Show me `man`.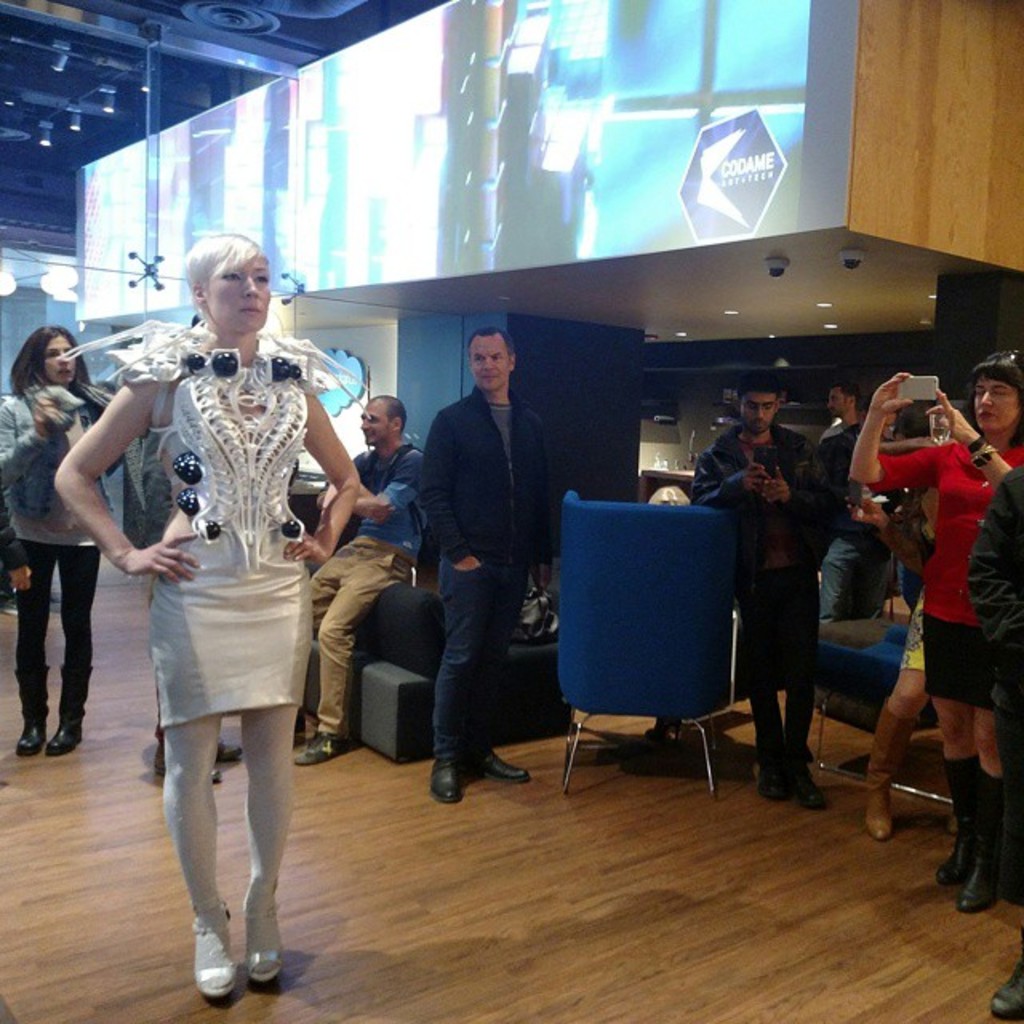
`man` is here: detection(389, 331, 558, 790).
